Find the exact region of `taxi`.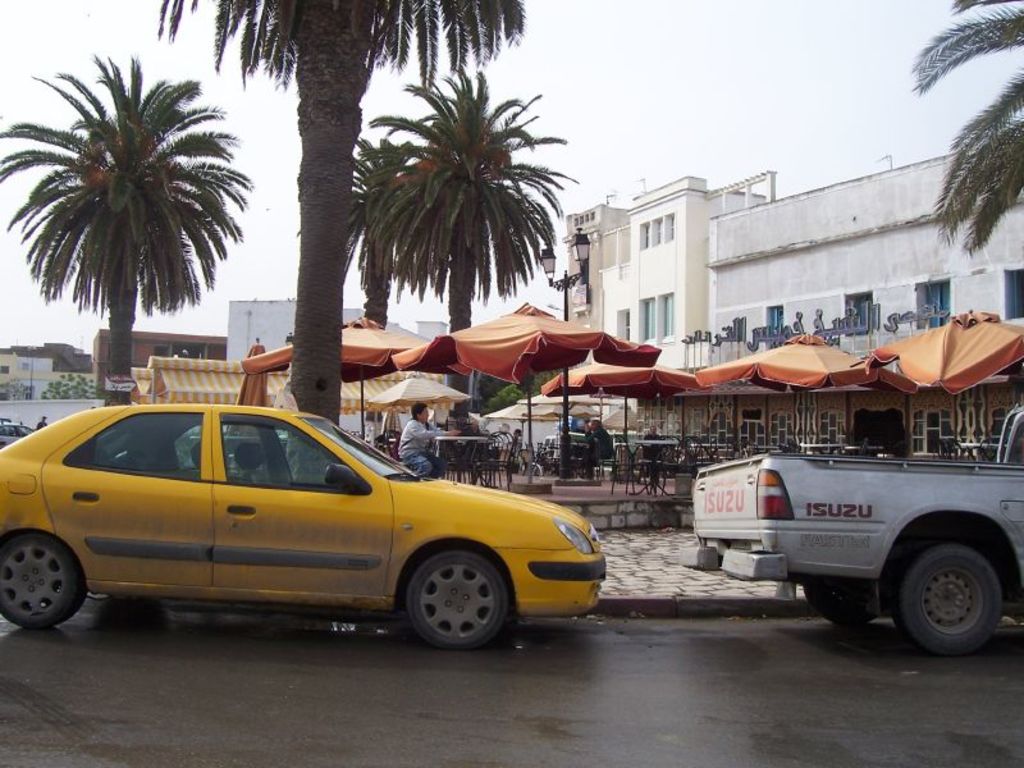
Exact region: rect(0, 385, 622, 654).
